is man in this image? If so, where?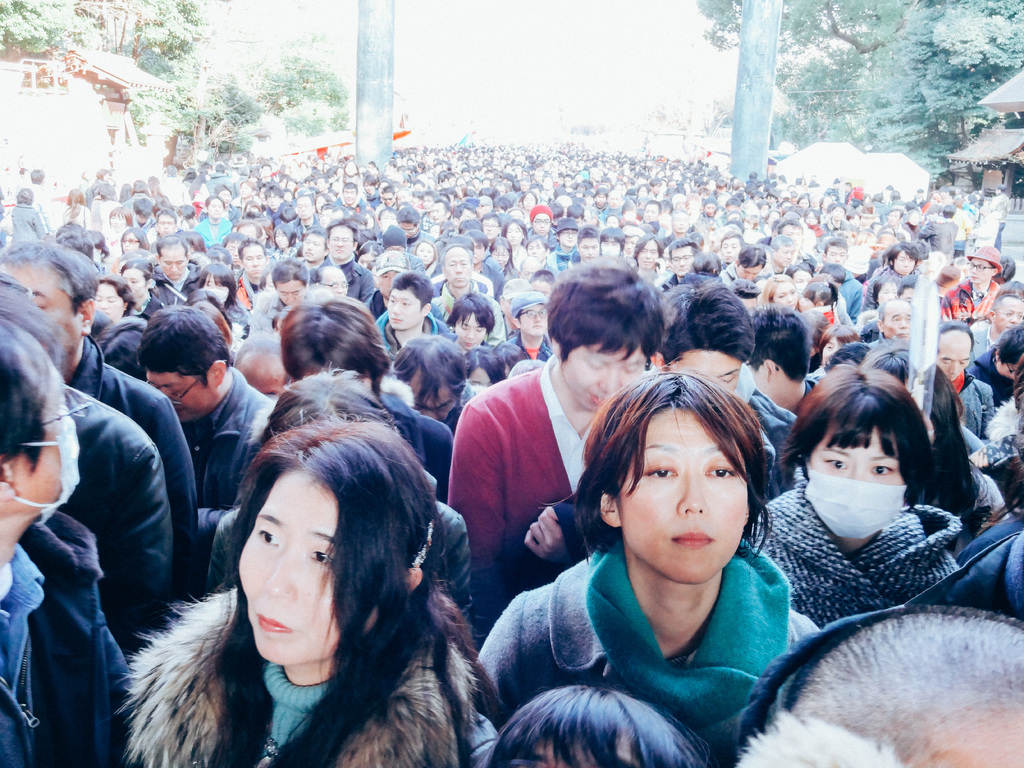
Yes, at (left=968, top=290, right=1021, bottom=360).
